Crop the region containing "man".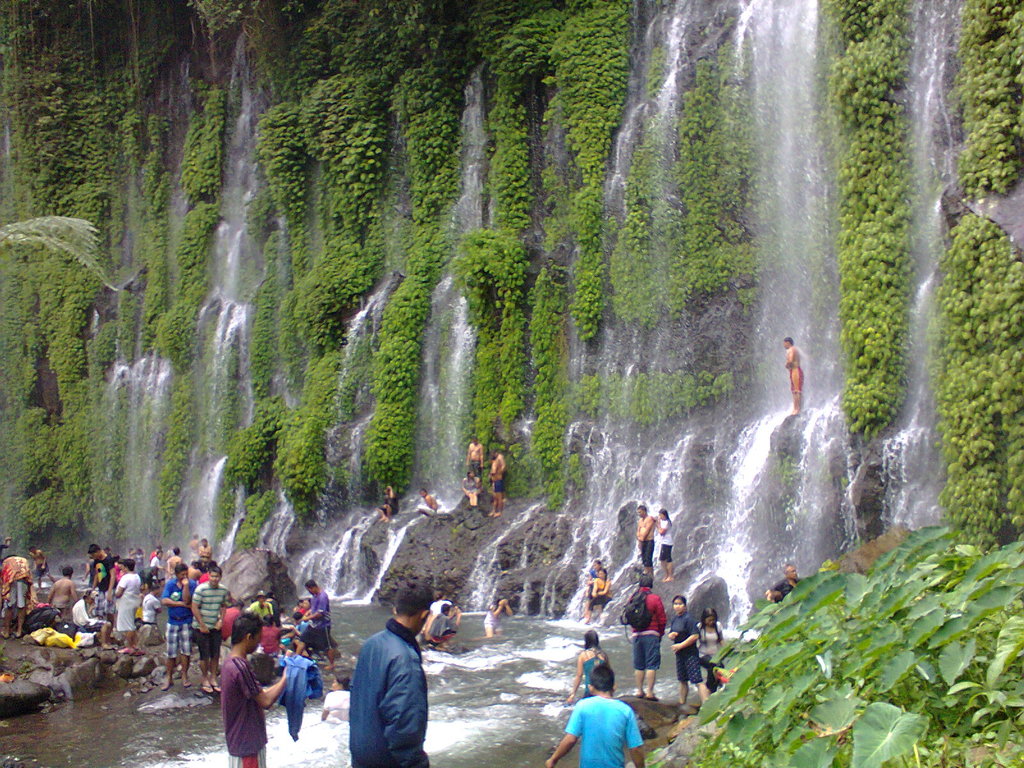
Crop region: crop(219, 615, 294, 767).
